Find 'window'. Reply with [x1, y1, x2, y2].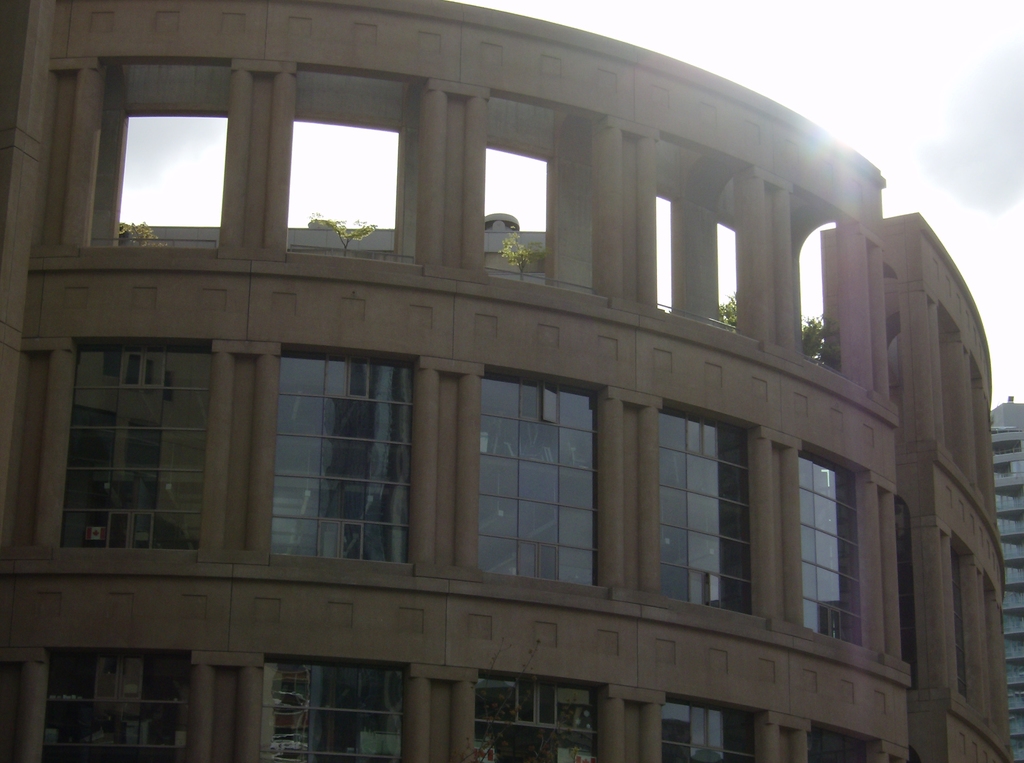
[263, 655, 403, 762].
